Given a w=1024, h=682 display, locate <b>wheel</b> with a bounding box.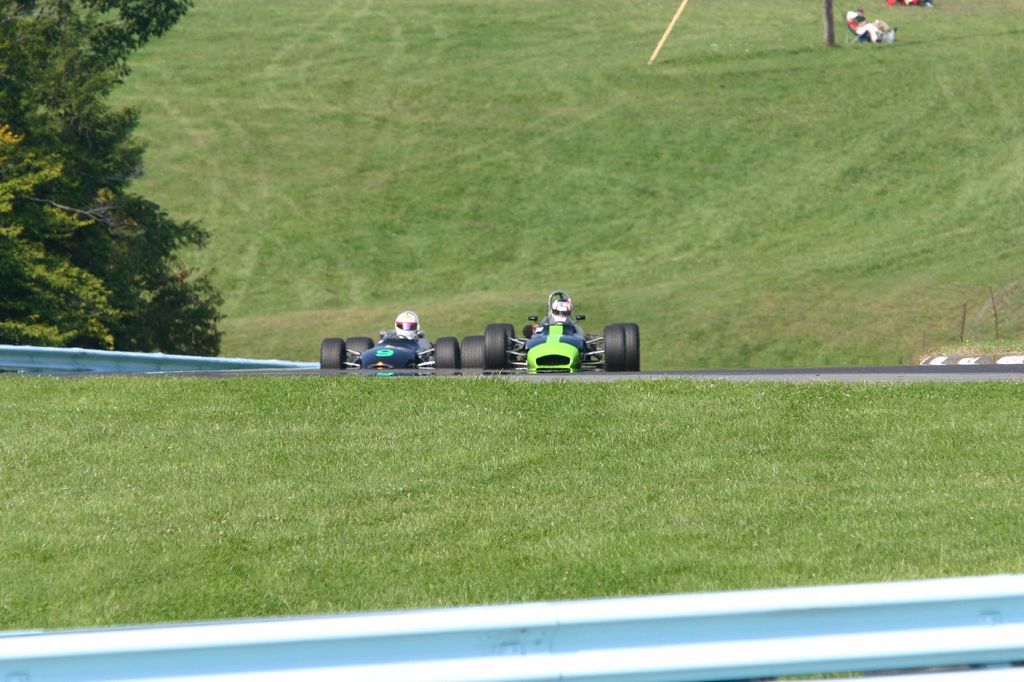
Located: <region>499, 319, 515, 363</region>.
